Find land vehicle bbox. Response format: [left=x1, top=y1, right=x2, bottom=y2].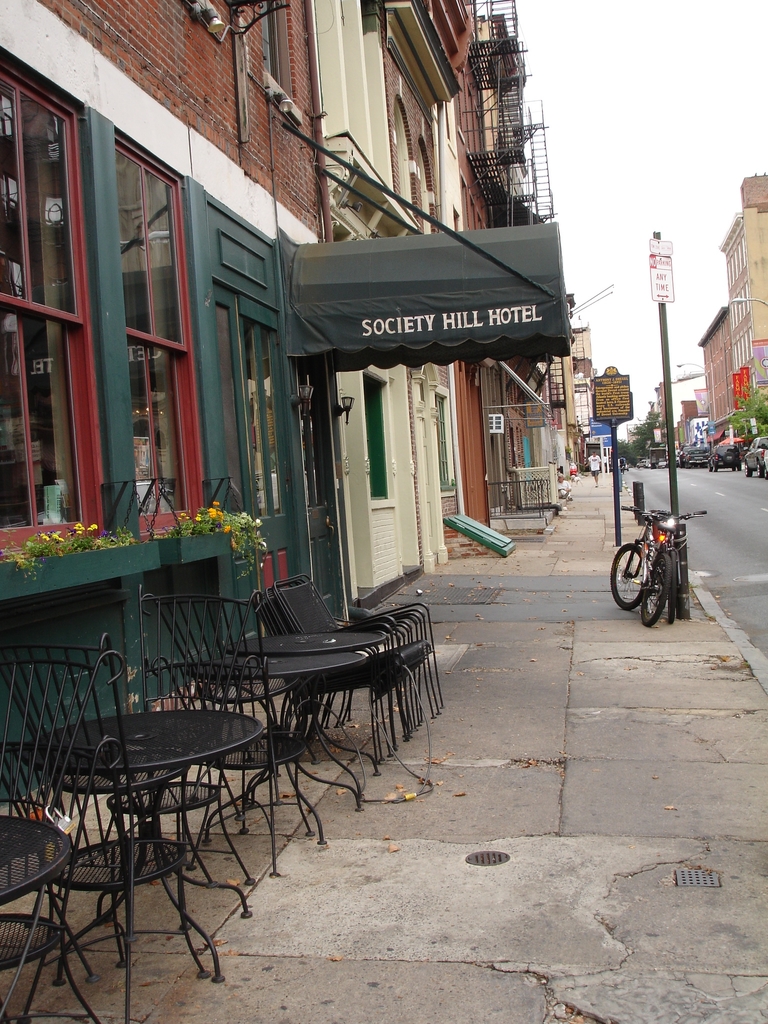
[left=609, top=504, right=672, bottom=624].
